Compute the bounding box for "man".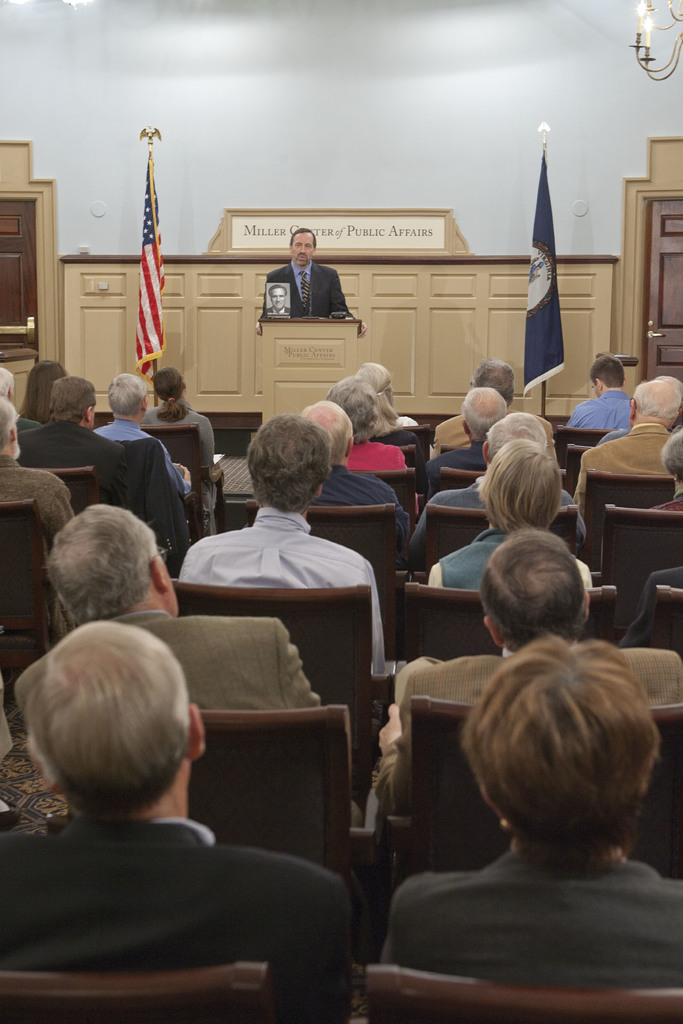
17, 501, 358, 826.
